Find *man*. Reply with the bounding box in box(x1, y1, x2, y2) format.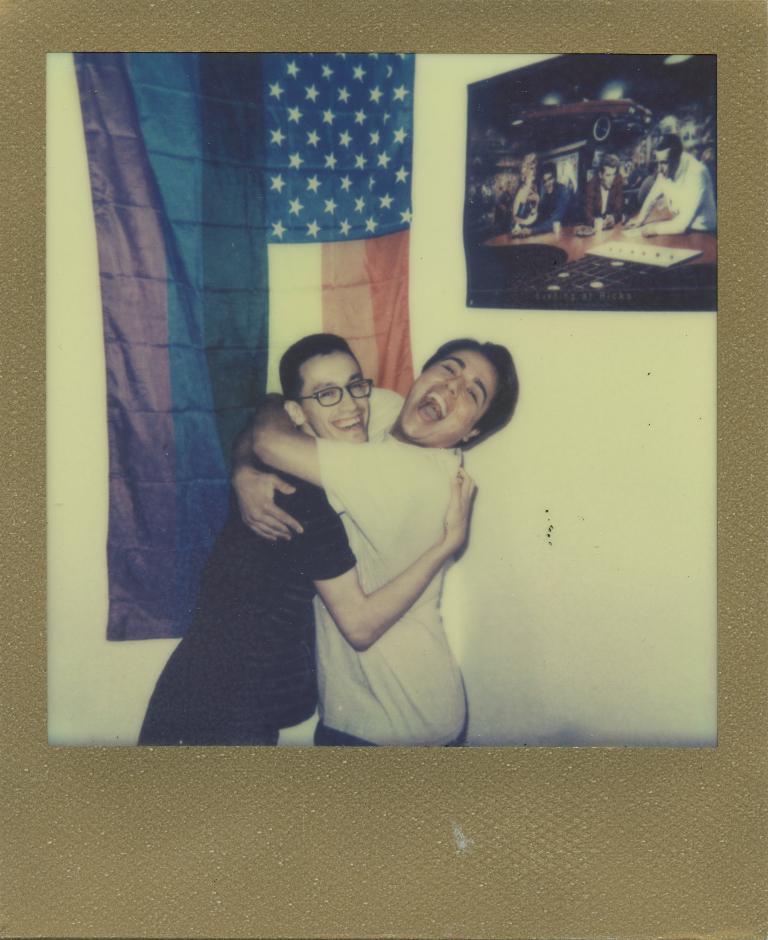
box(583, 159, 623, 236).
